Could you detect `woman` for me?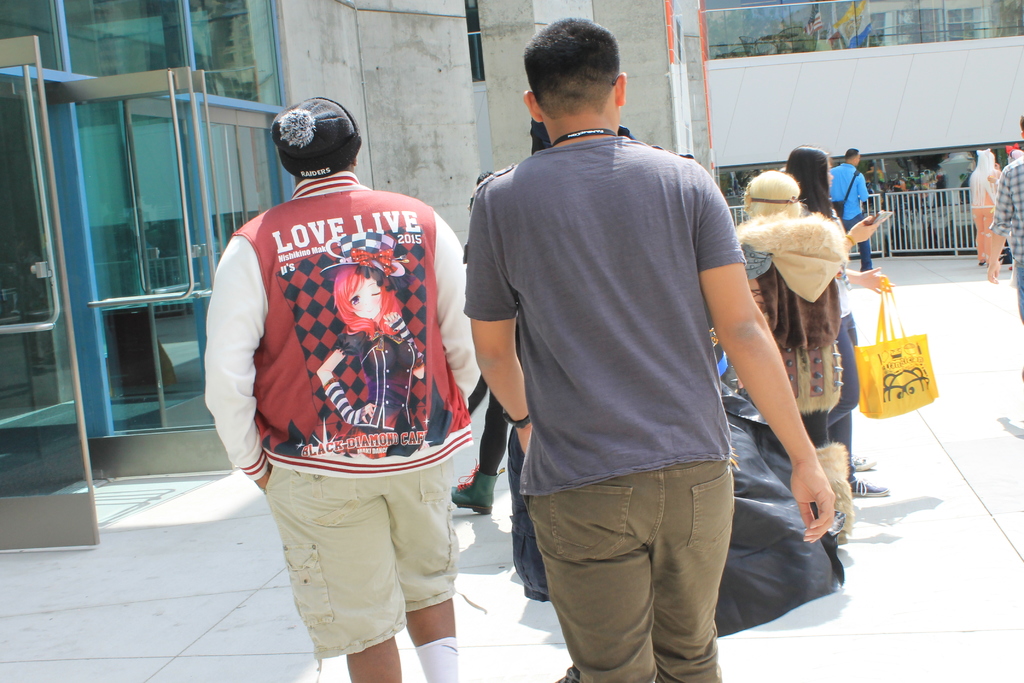
Detection result: region(785, 147, 894, 498).
